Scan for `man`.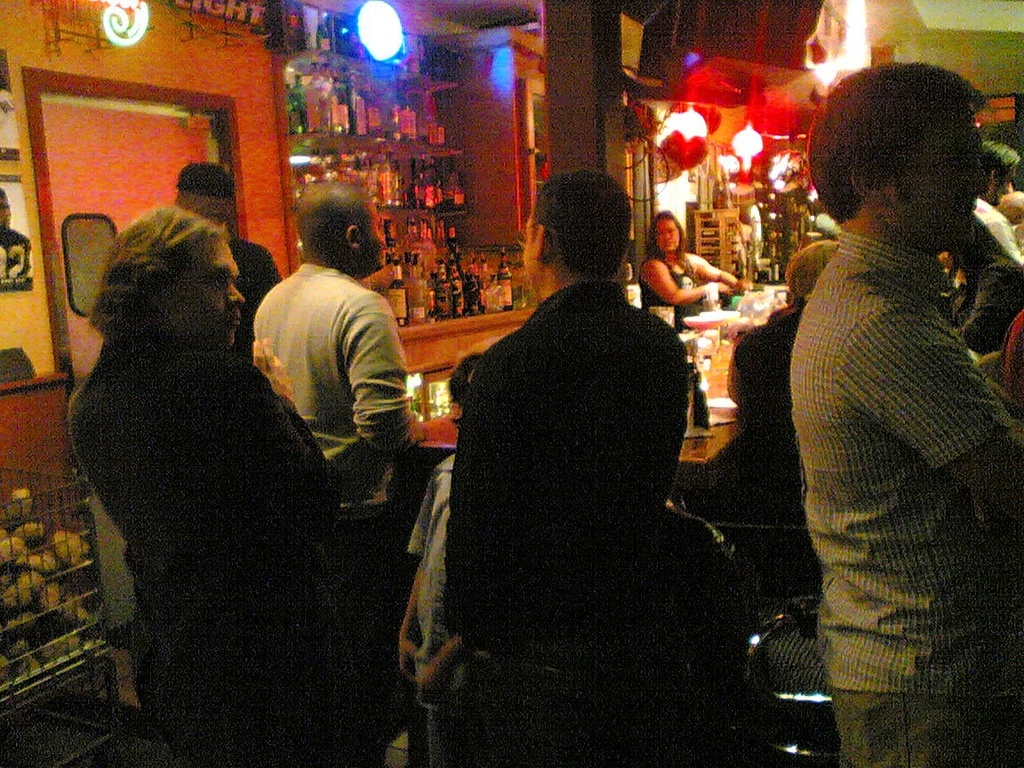
Scan result: (250, 185, 420, 749).
